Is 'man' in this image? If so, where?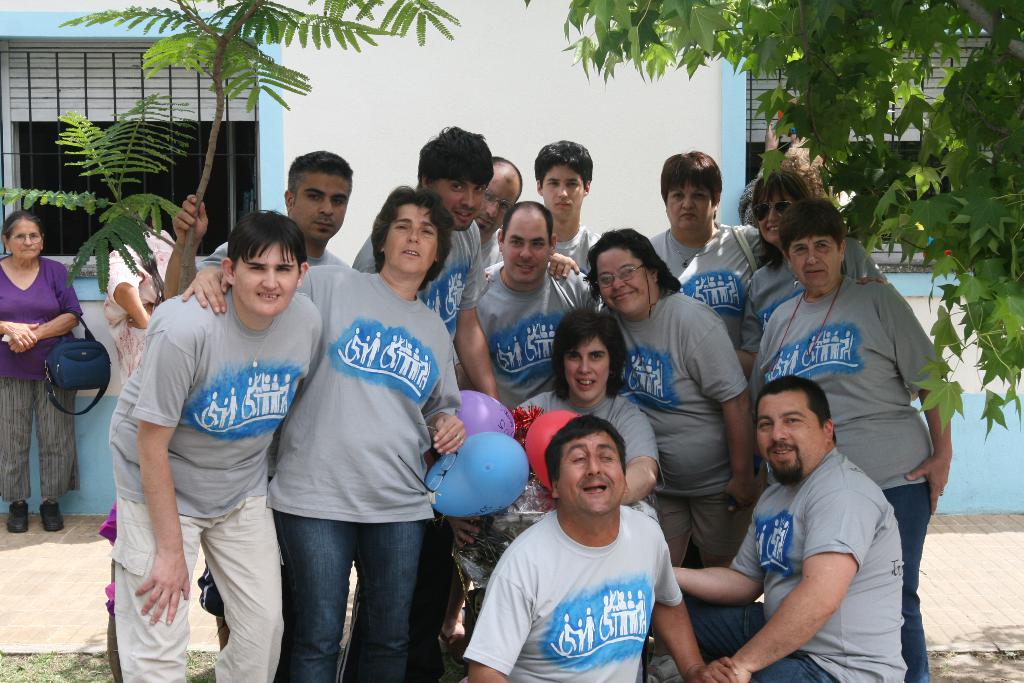
Yes, at {"left": 457, "top": 411, "right": 742, "bottom": 682}.
